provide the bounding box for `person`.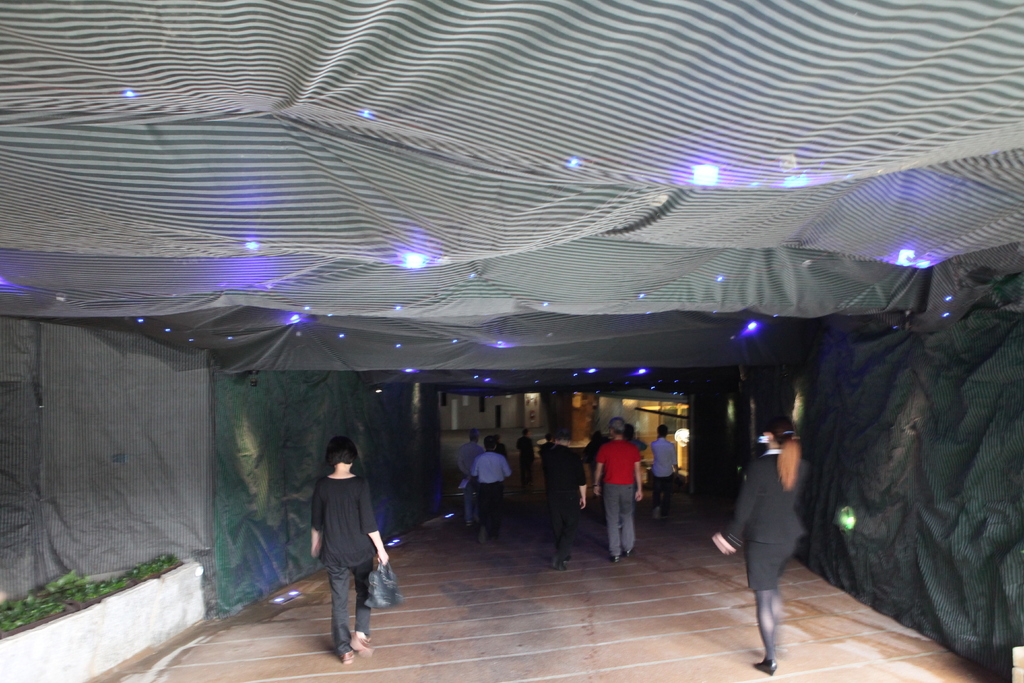
[619, 424, 645, 452].
